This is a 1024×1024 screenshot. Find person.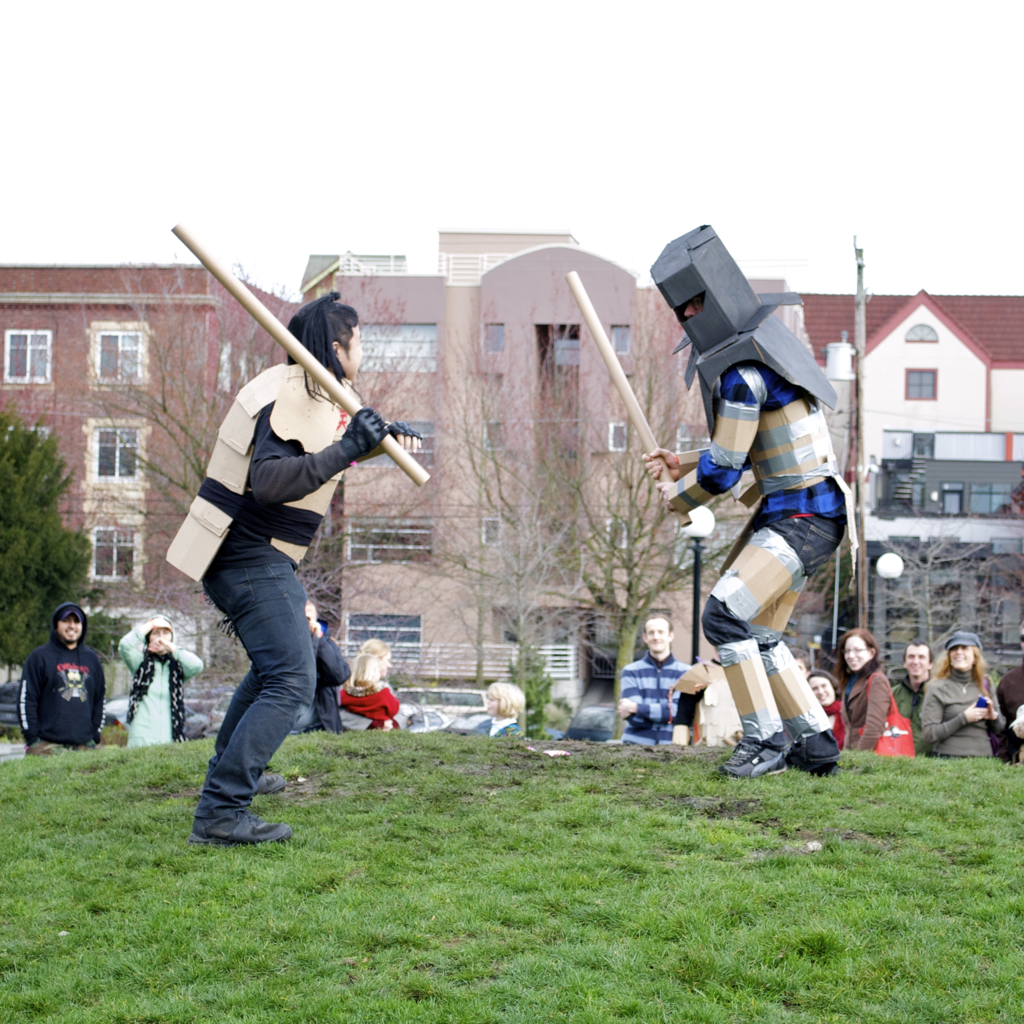
Bounding box: <box>297,594,346,735</box>.
